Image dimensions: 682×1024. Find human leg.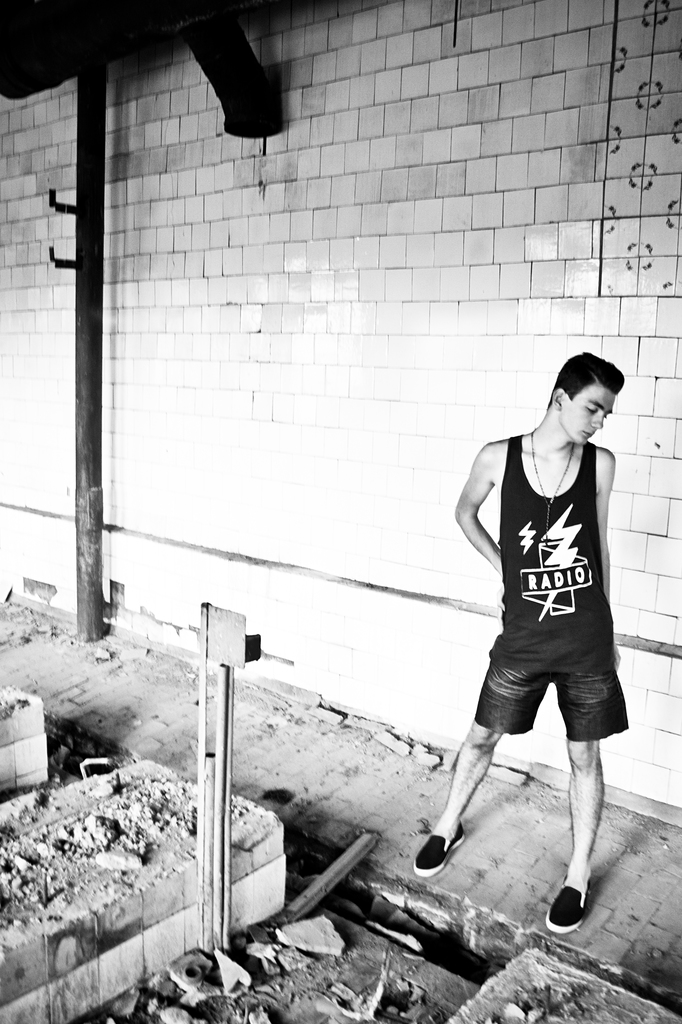
[543, 662, 619, 934].
